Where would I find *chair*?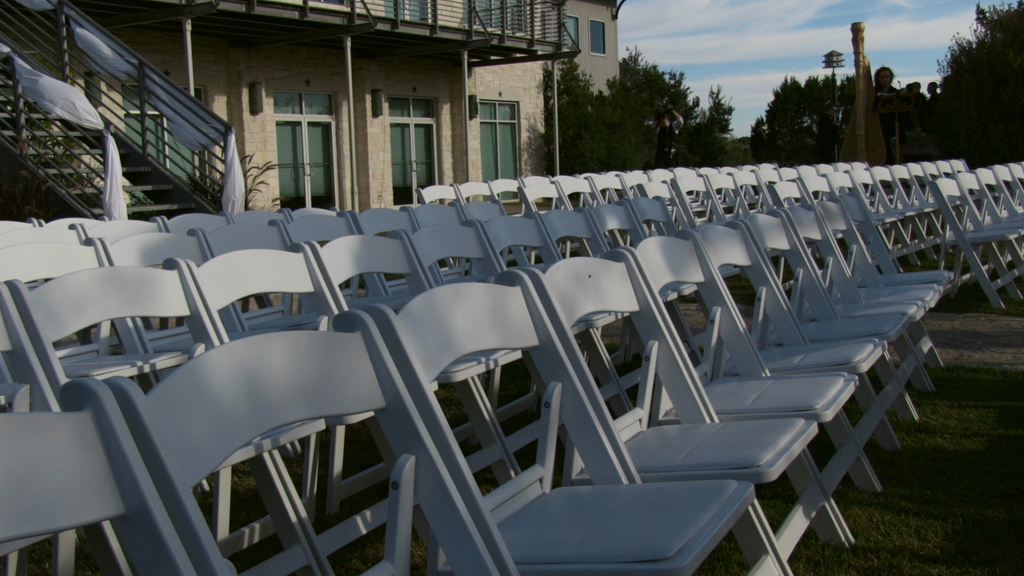
At detection(39, 212, 116, 339).
